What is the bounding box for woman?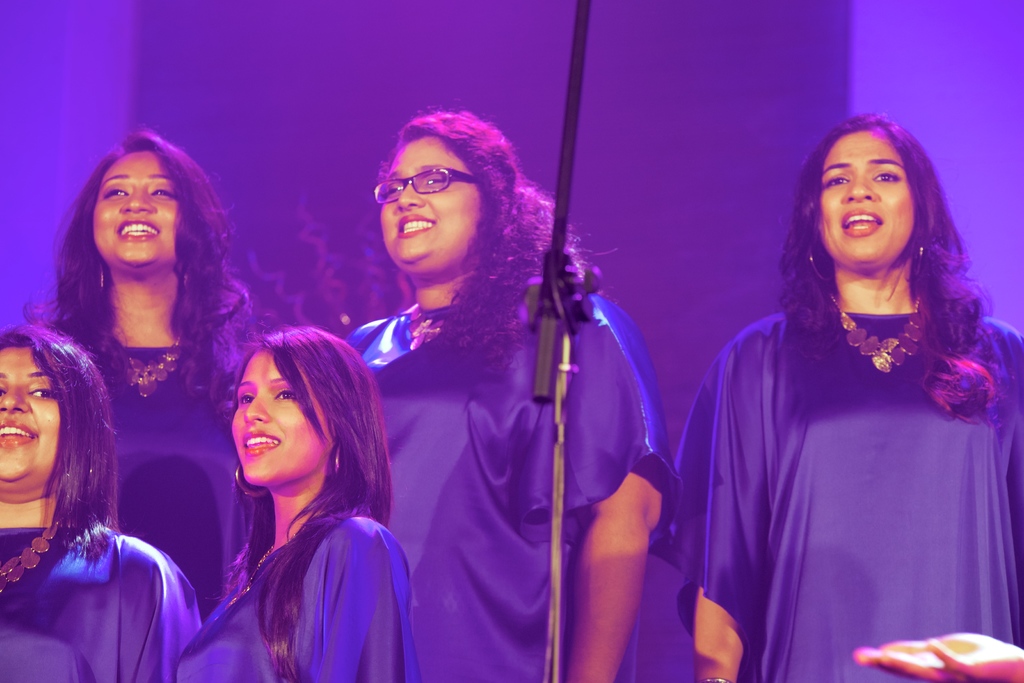
x1=341, y1=108, x2=684, y2=682.
